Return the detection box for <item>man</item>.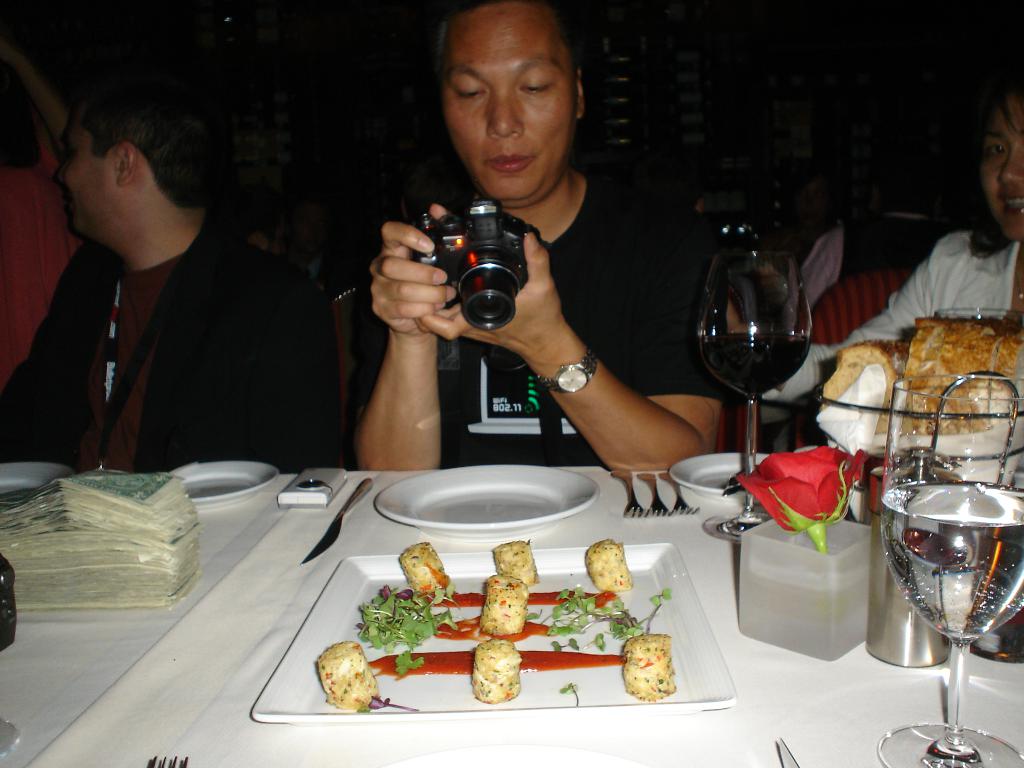
<region>317, 0, 722, 475</region>.
